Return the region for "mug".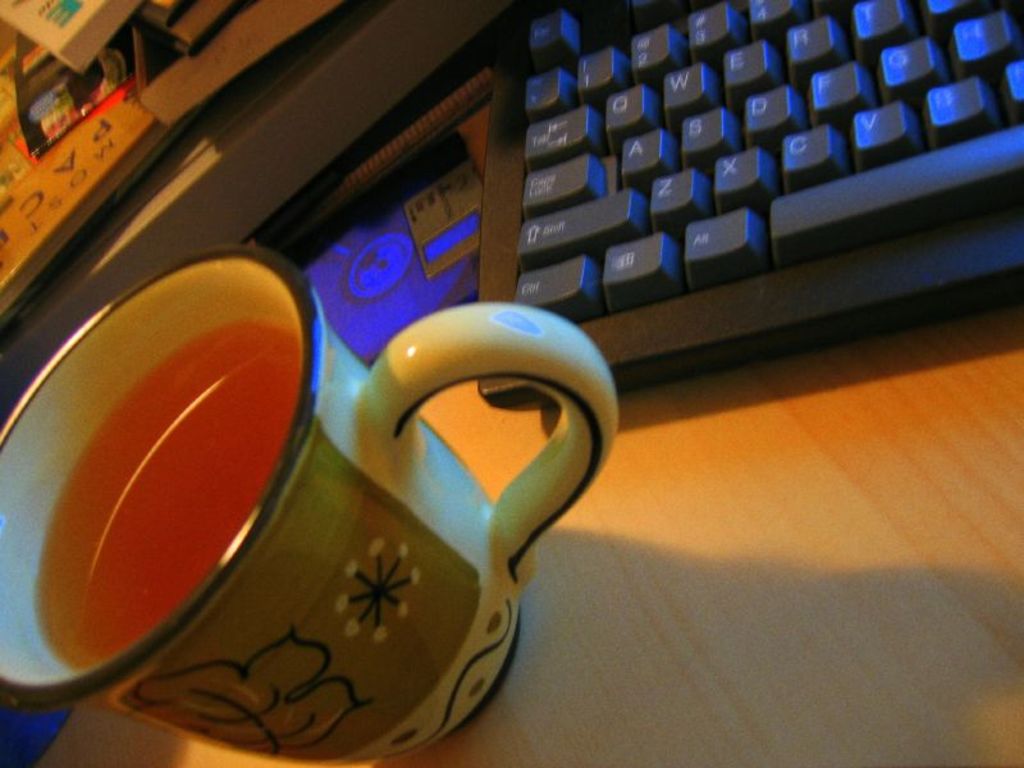
crop(0, 242, 622, 760).
